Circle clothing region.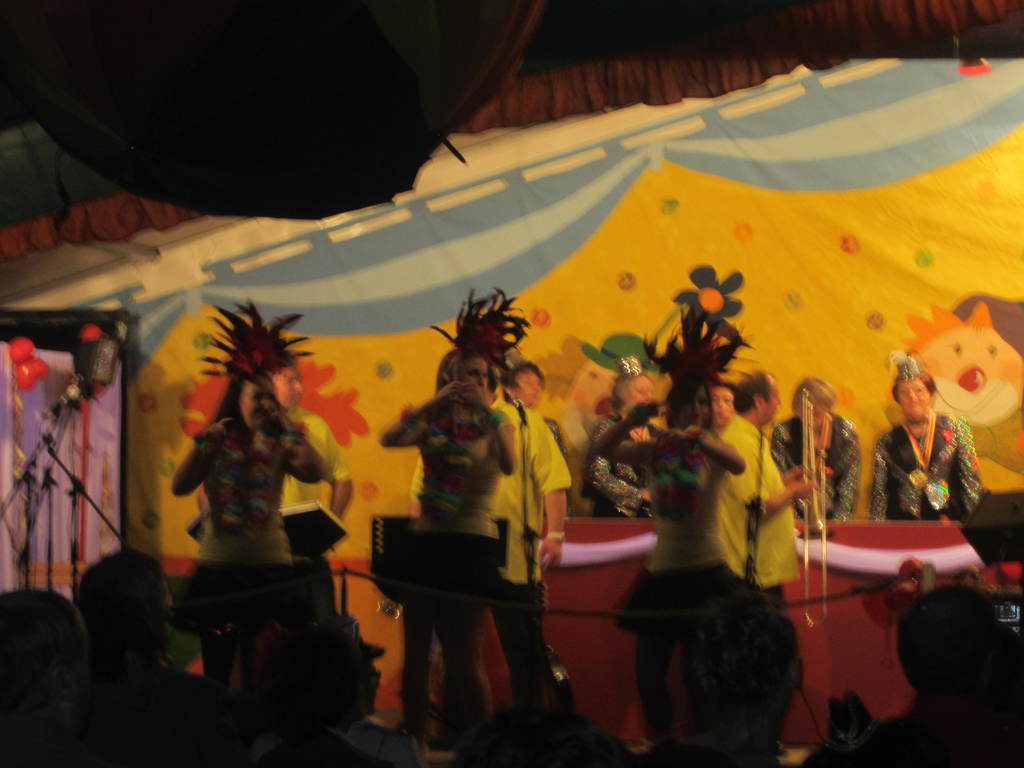
Region: (278, 396, 355, 610).
